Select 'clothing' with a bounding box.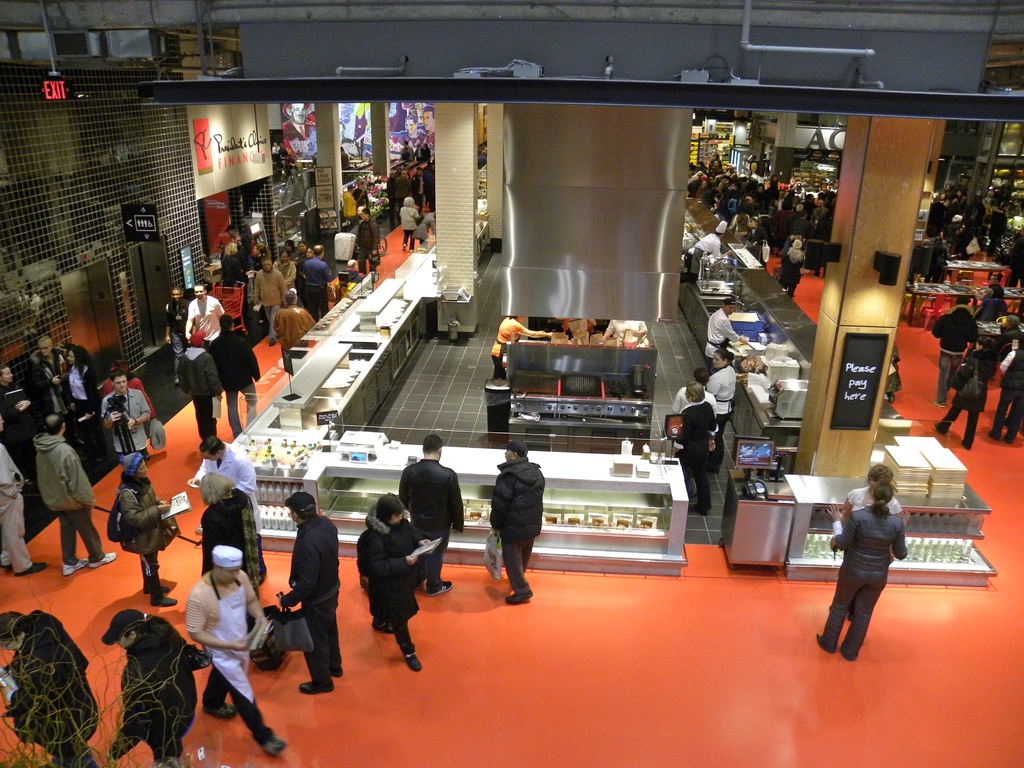
pyautogui.locateOnScreen(209, 233, 233, 254).
